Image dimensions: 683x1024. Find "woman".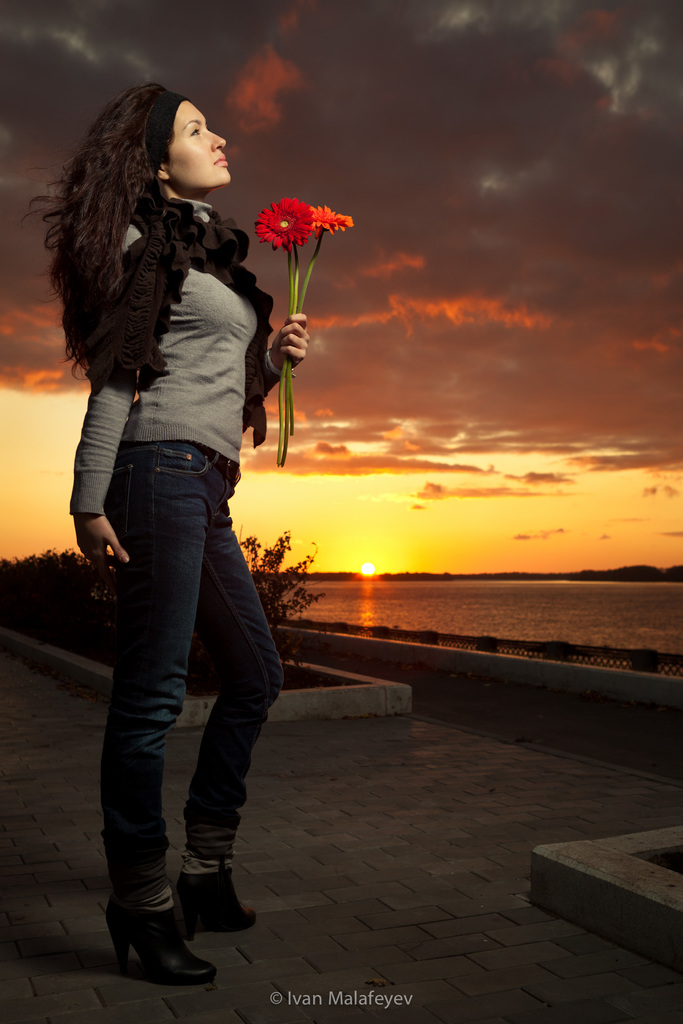
<region>43, 52, 309, 960</region>.
